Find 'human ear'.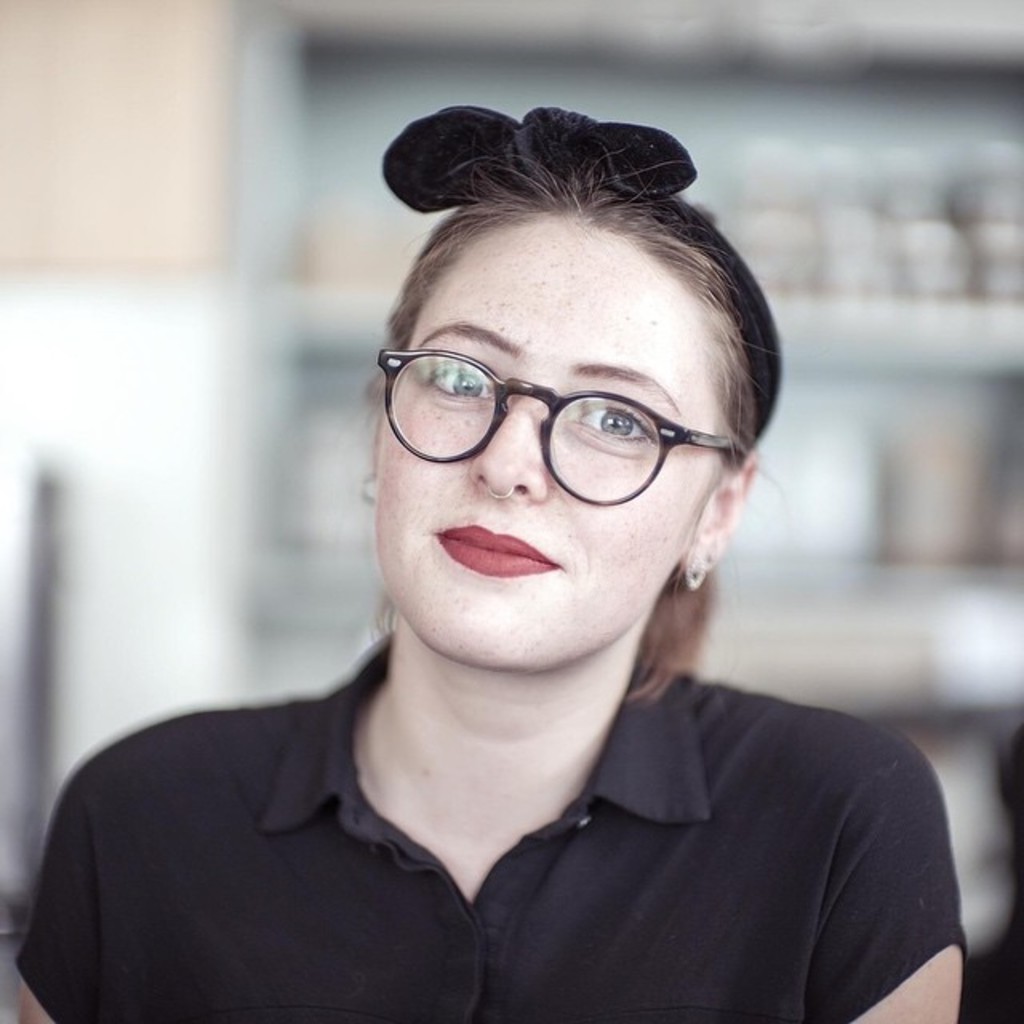
{"x1": 370, "y1": 421, "x2": 382, "y2": 475}.
